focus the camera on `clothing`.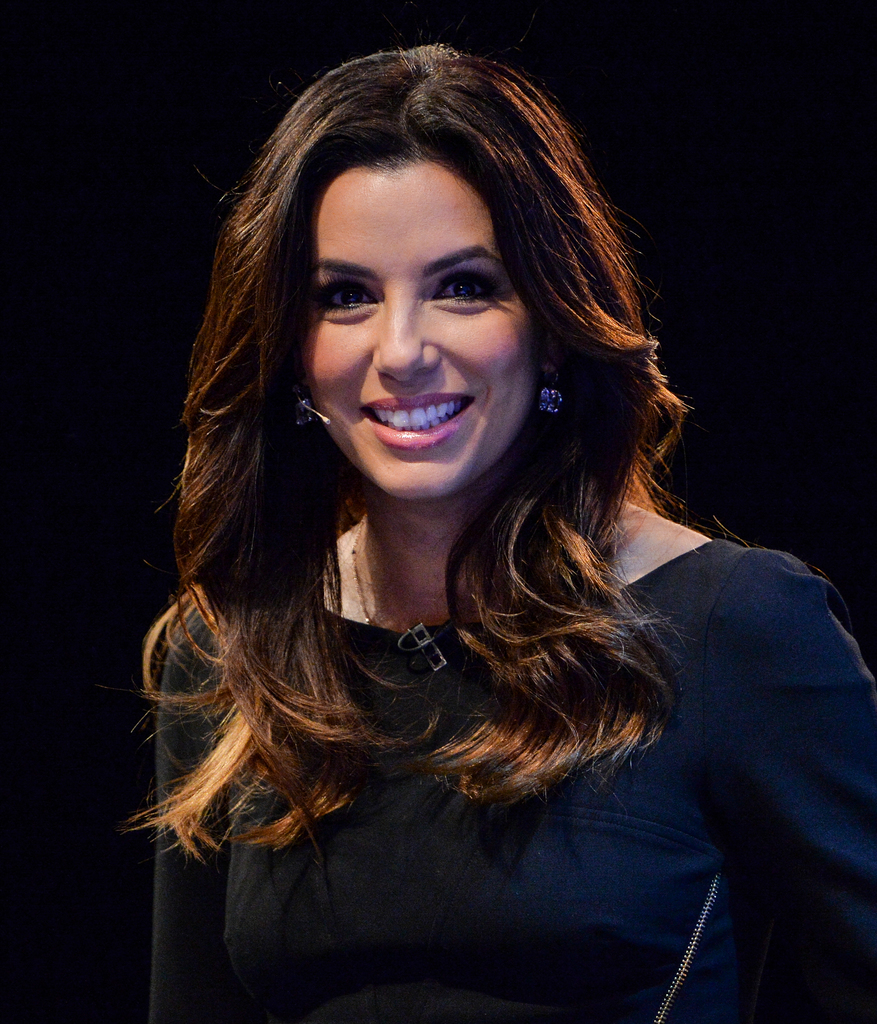
Focus region: locate(95, 554, 860, 997).
